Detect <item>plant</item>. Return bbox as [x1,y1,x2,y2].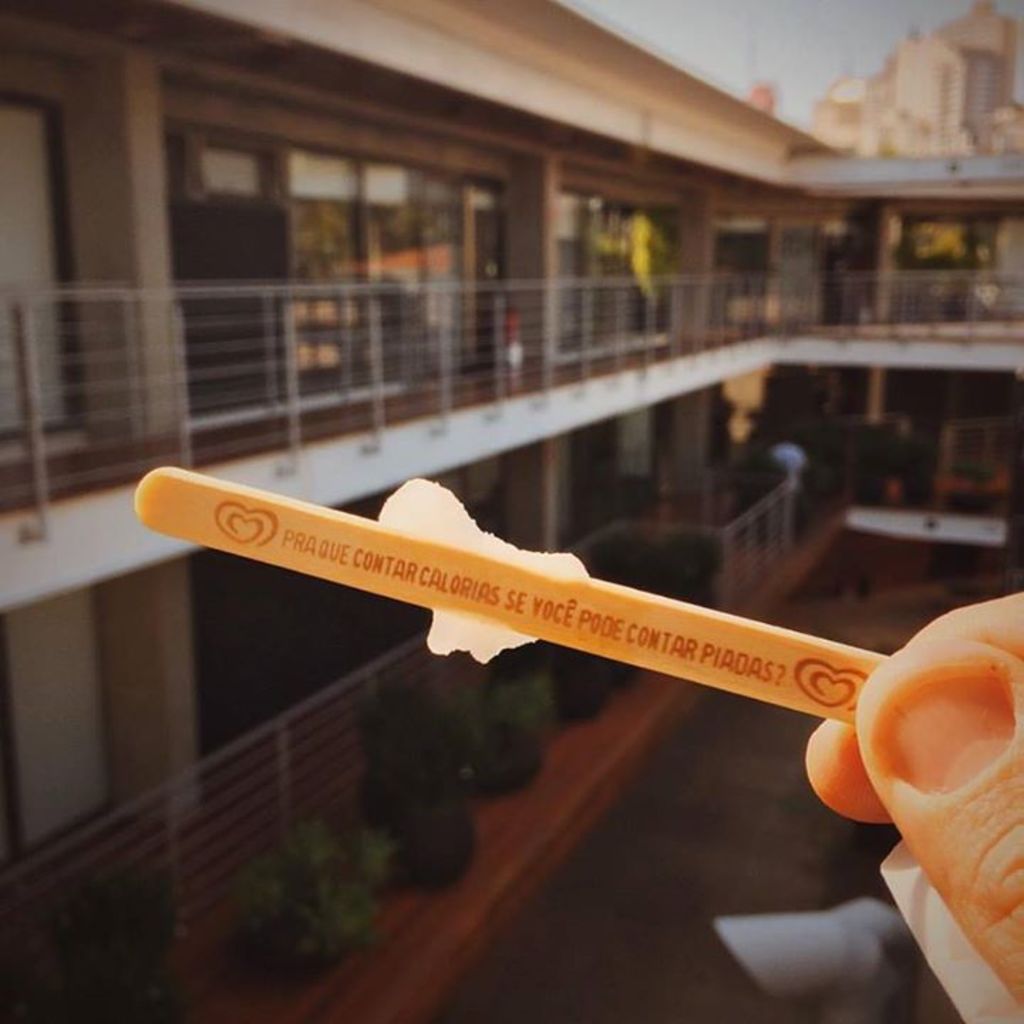
[587,519,724,604].
